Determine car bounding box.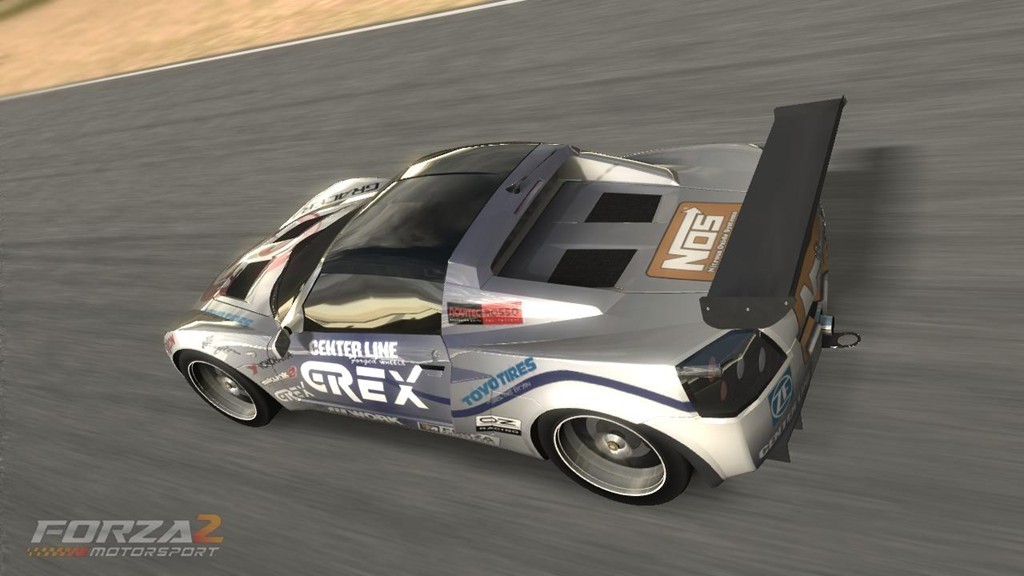
Determined: x1=156 y1=103 x2=854 y2=502.
